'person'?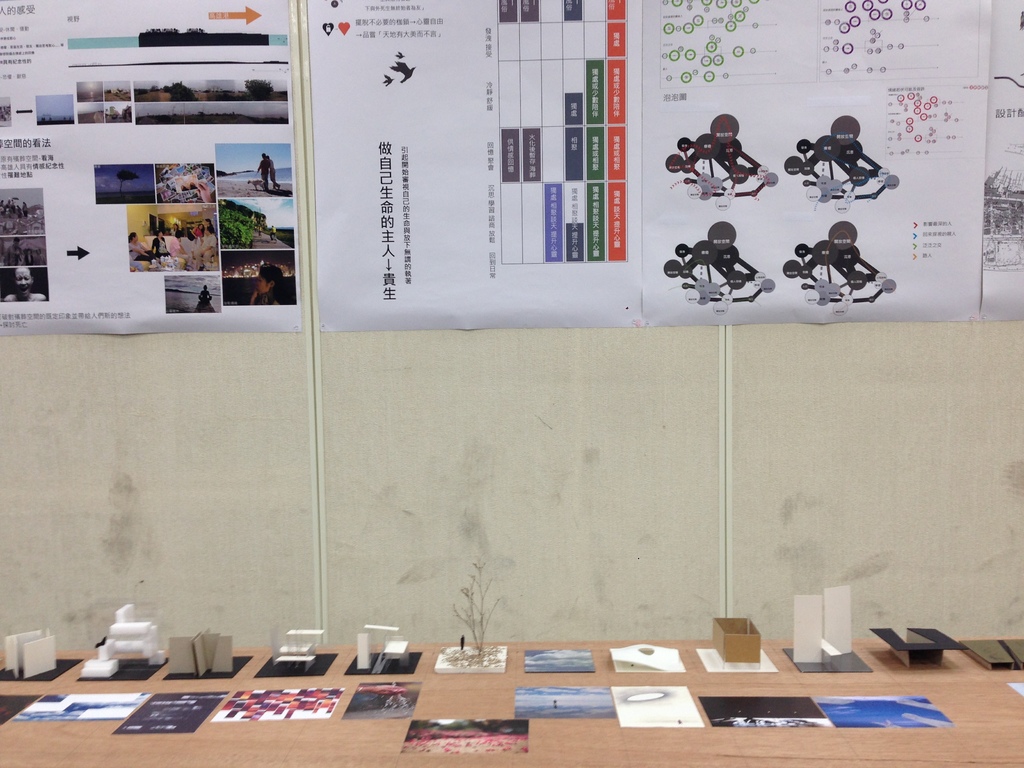
193,285,216,316
